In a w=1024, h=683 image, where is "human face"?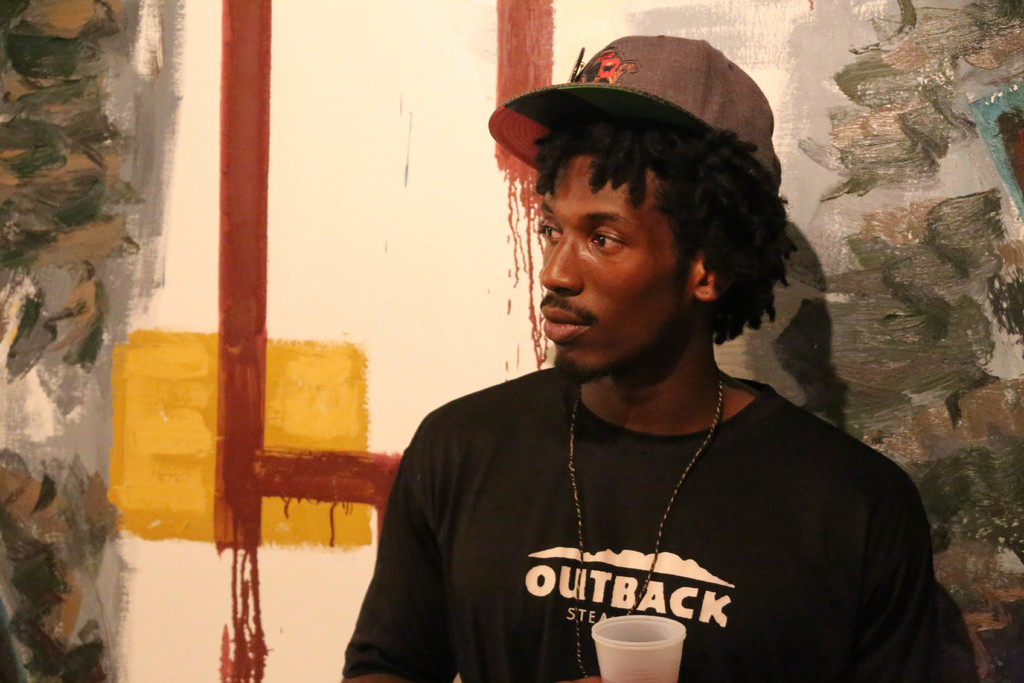
538,152,691,380.
